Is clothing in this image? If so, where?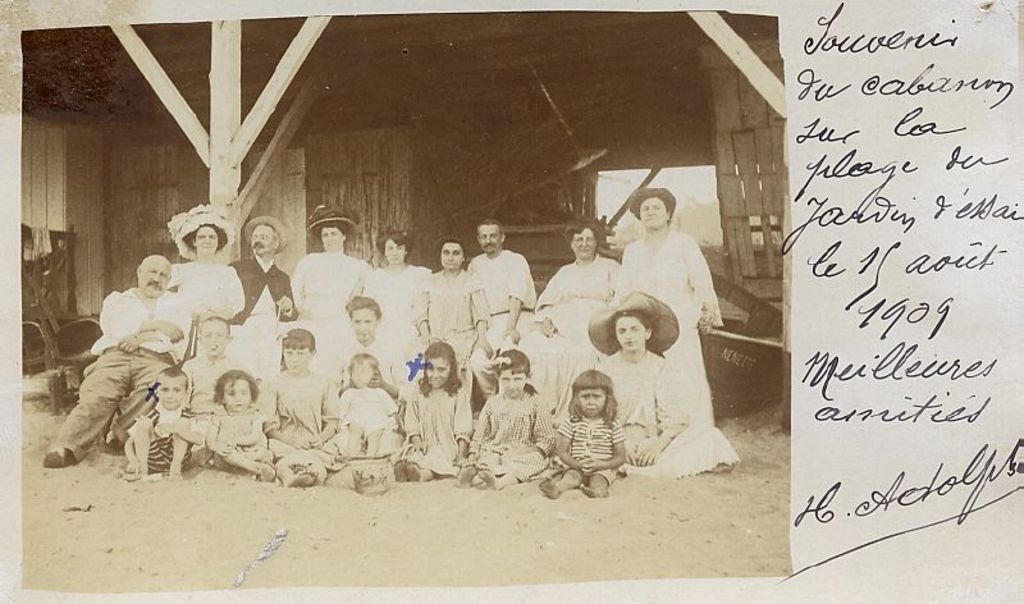
Yes, at BBox(234, 248, 293, 352).
